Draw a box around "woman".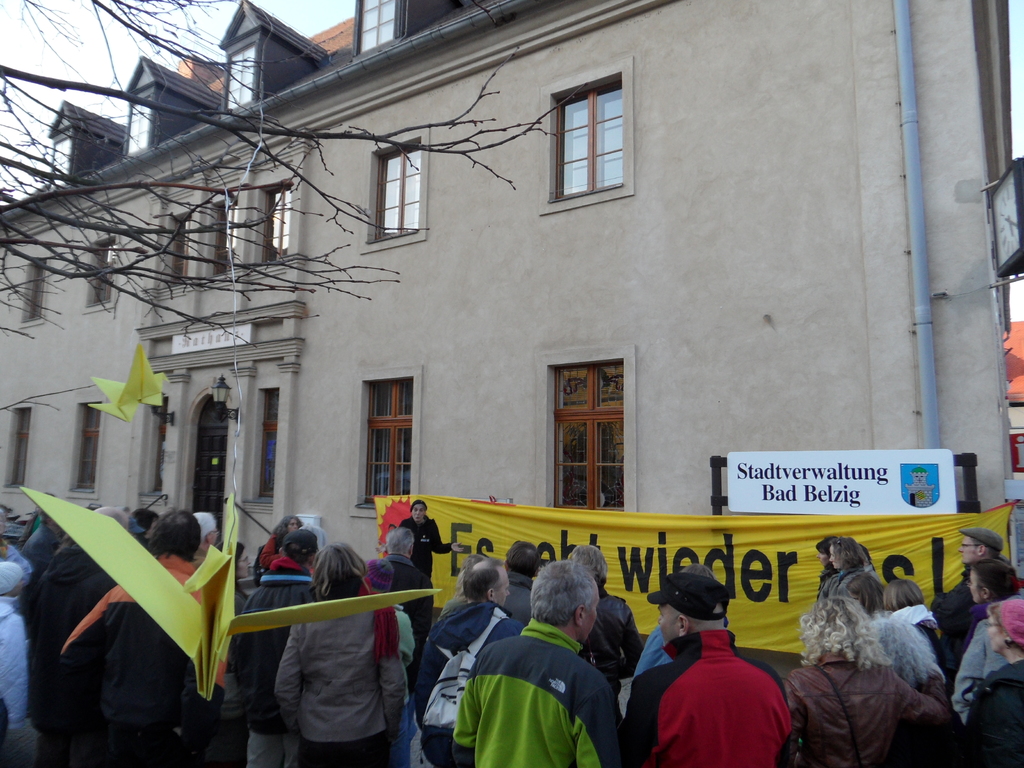
locate(950, 557, 1023, 723).
